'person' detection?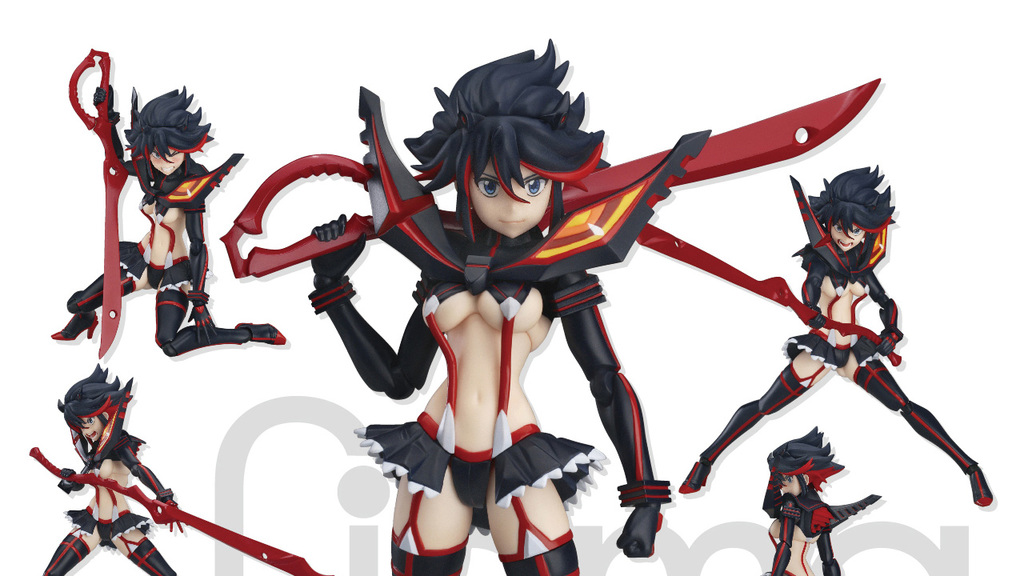
<region>38, 362, 178, 574</region>
